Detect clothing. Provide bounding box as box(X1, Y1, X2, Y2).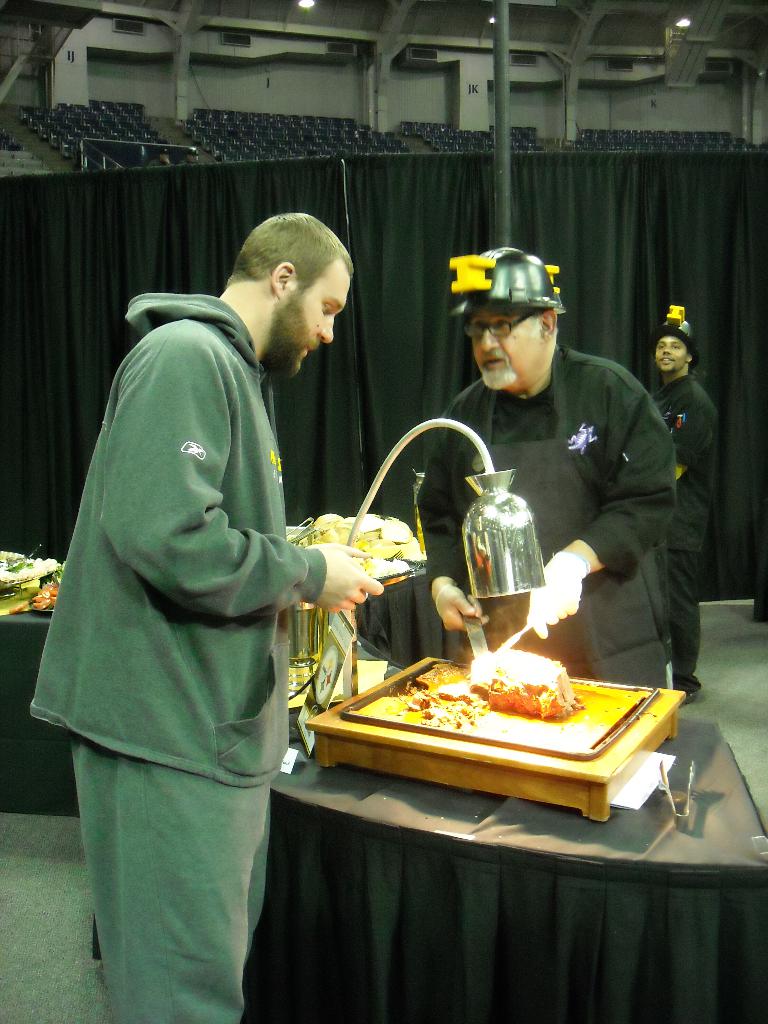
box(40, 237, 368, 996).
